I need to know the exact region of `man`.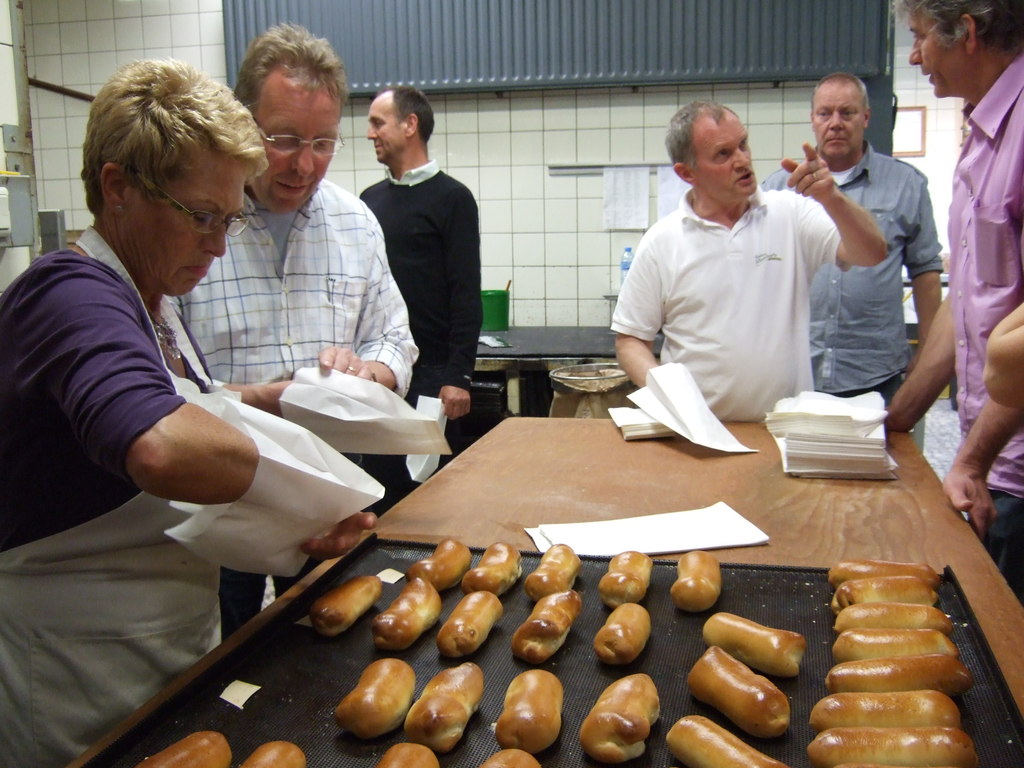
Region: detection(361, 83, 486, 466).
